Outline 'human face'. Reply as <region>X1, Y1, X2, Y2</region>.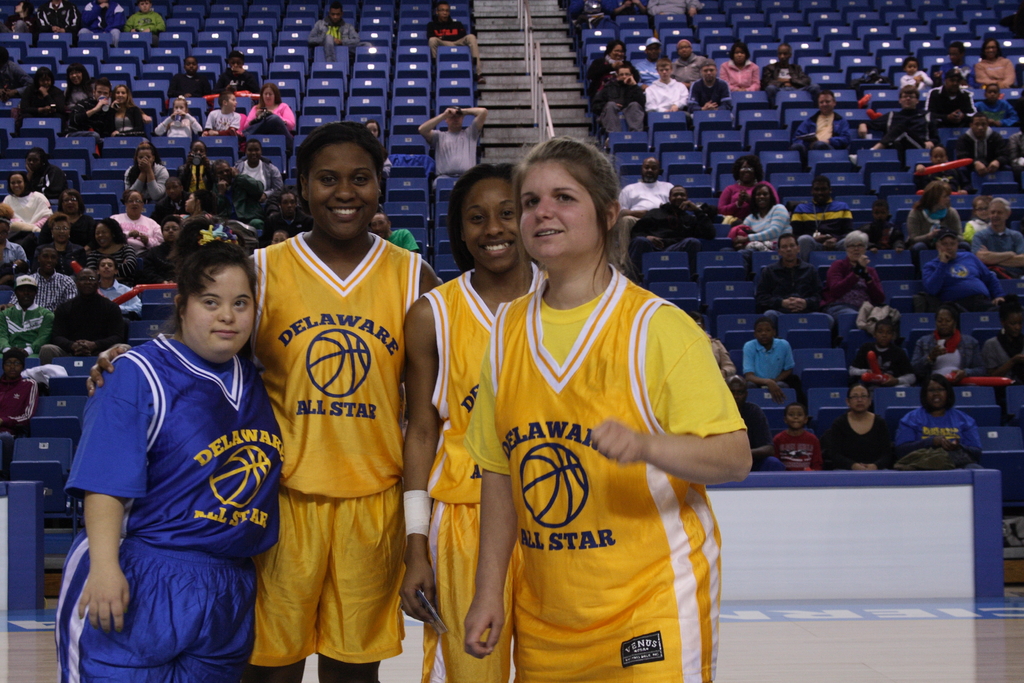
<region>740, 160, 756, 183</region>.
